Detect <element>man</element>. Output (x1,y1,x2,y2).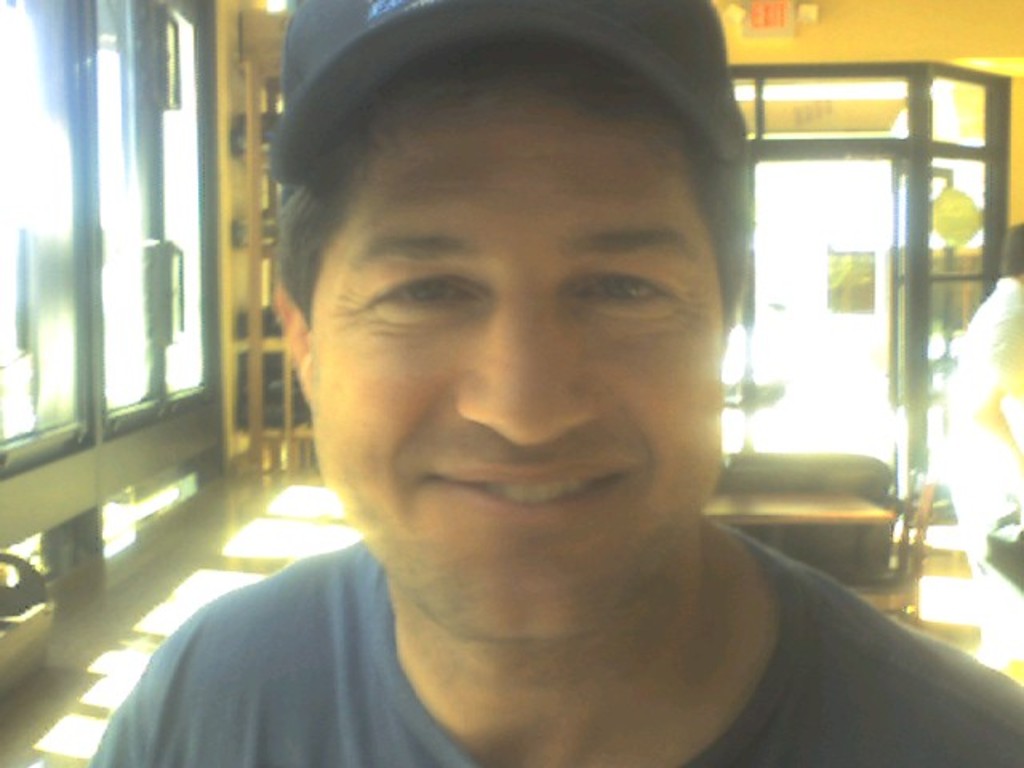
(109,26,960,767).
